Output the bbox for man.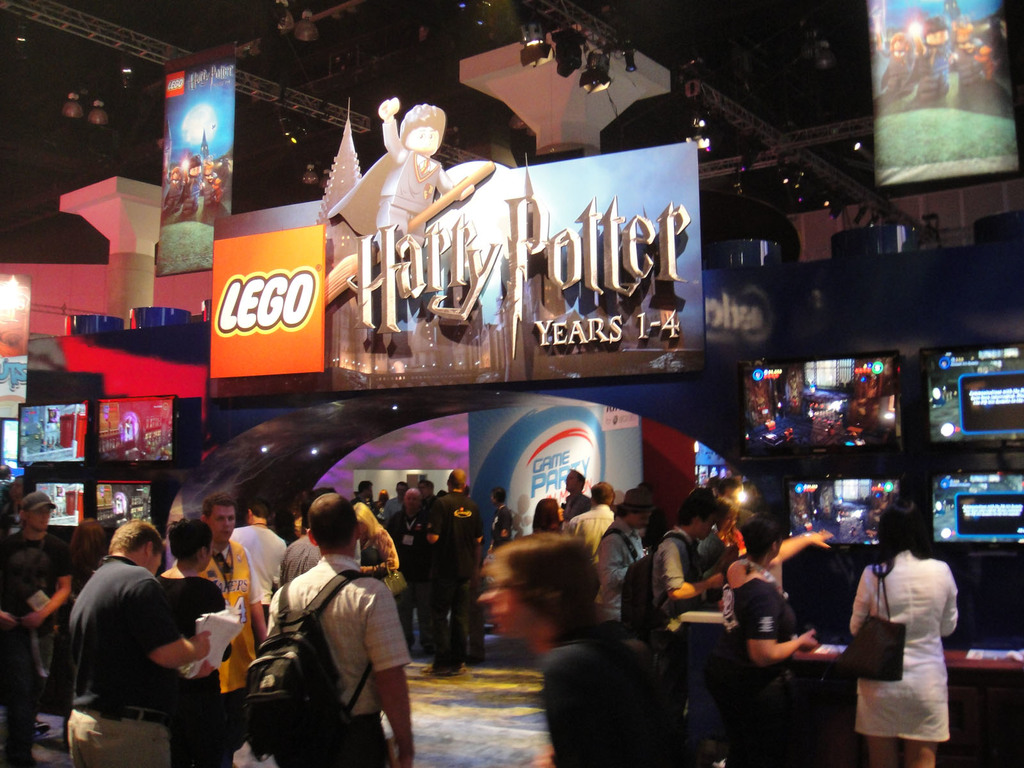
(55,508,207,760).
